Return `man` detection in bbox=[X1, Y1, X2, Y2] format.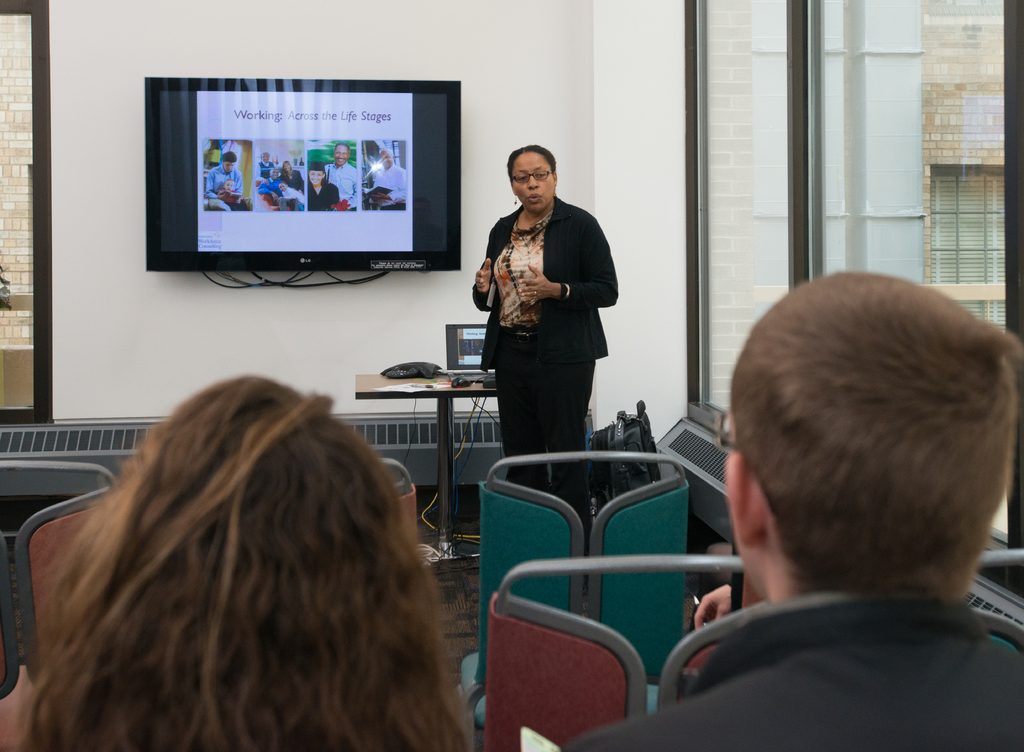
bbox=[370, 148, 410, 207].
